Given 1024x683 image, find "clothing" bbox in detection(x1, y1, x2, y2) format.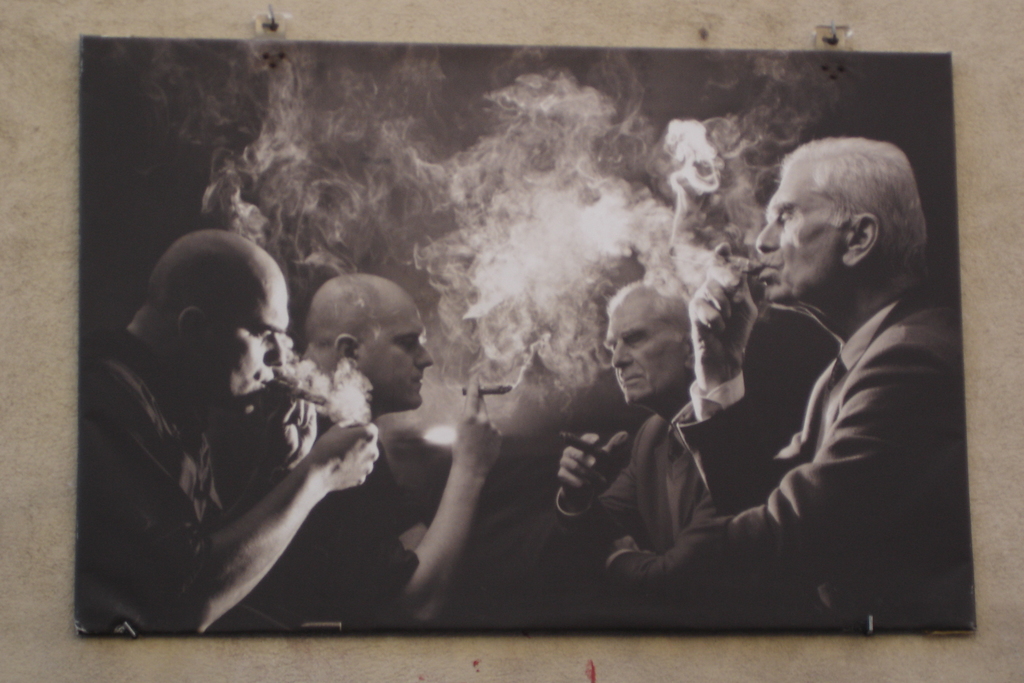
detection(76, 331, 325, 635).
